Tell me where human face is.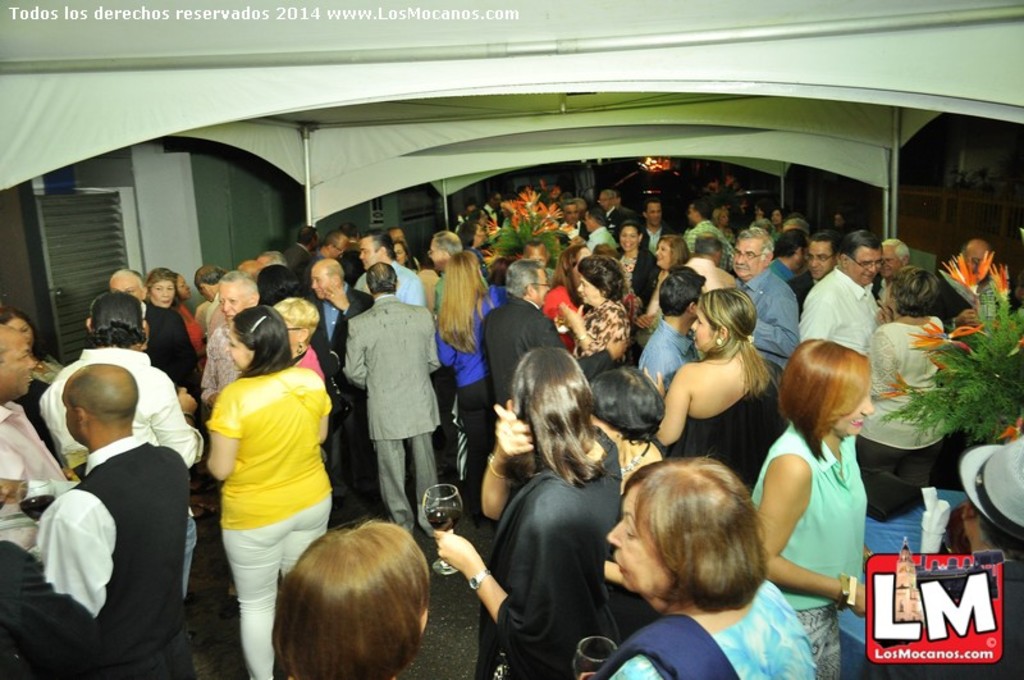
human face is at rect(396, 243, 407, 264).
